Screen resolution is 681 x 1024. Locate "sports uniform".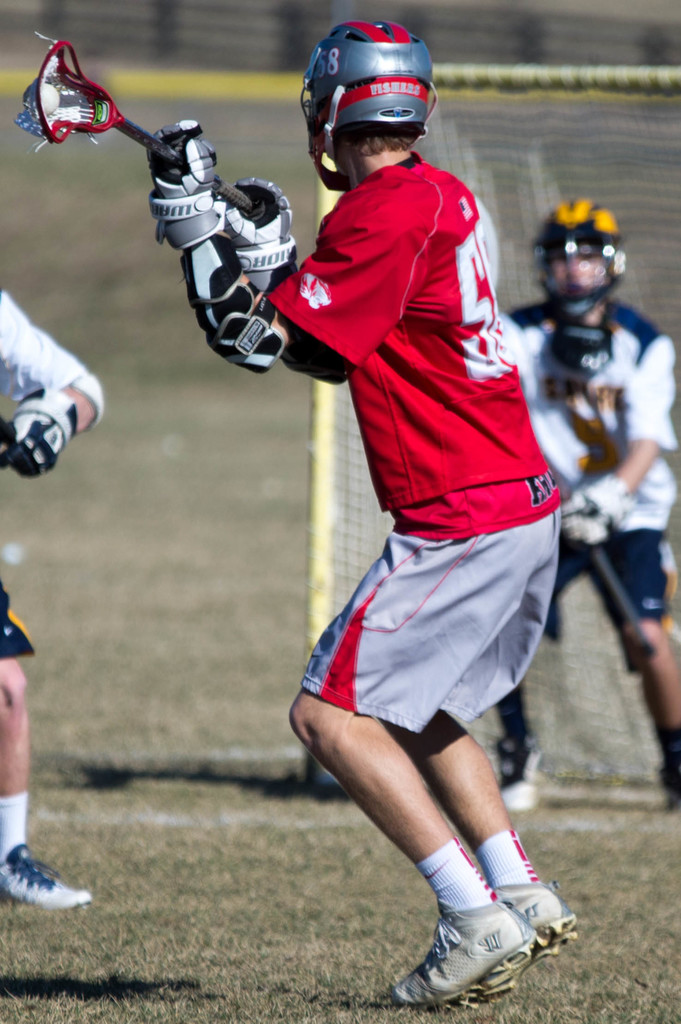
487, 281, 669, 636.
